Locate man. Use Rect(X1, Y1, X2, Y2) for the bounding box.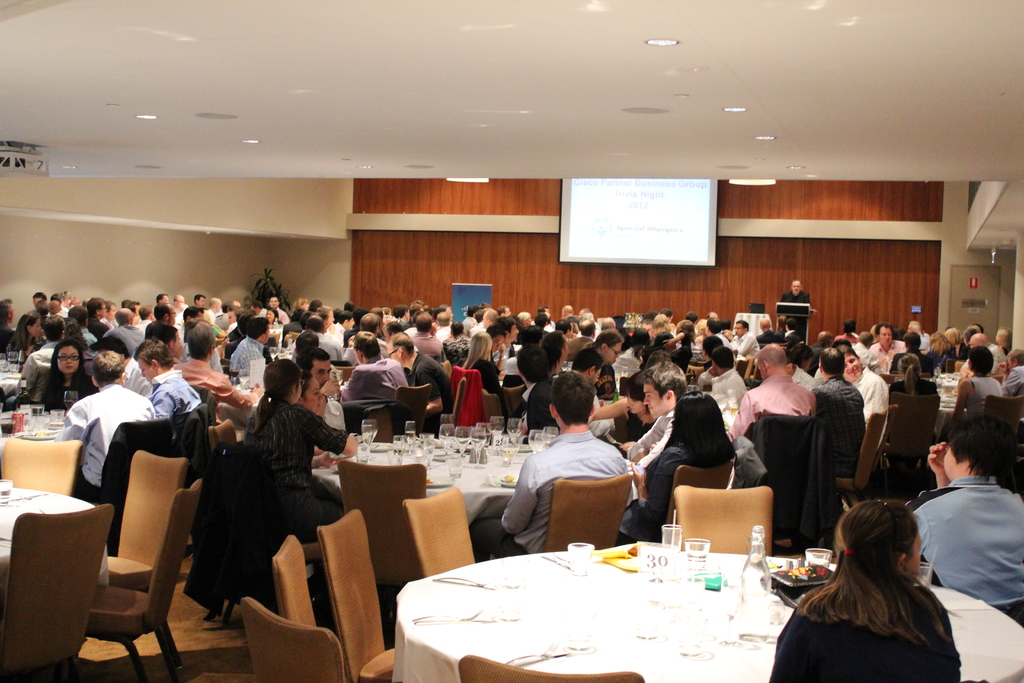
Rect(720, 342, 817, 458).
